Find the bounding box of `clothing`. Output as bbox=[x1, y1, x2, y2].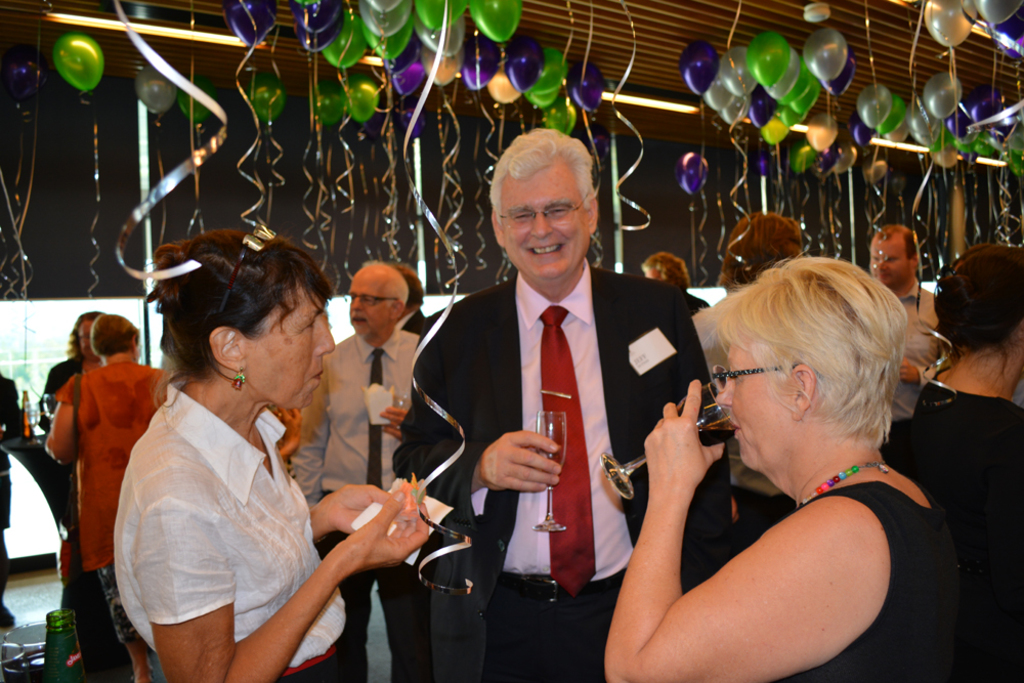
bbox=[792, 478, 958, 682].
